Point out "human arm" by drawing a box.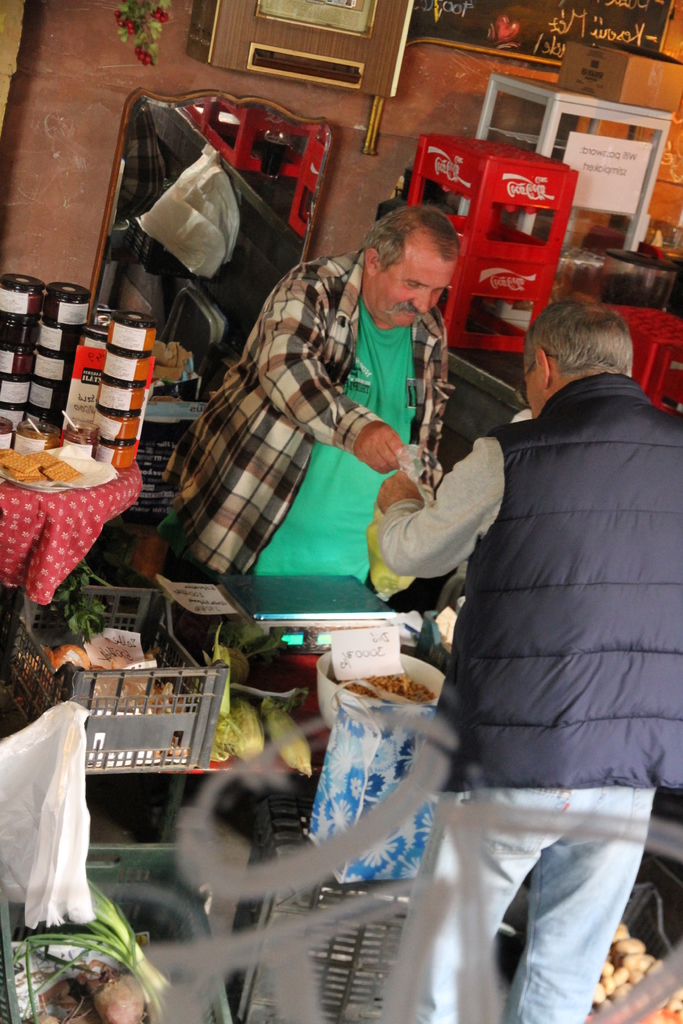
372, 433, 495, 579.
